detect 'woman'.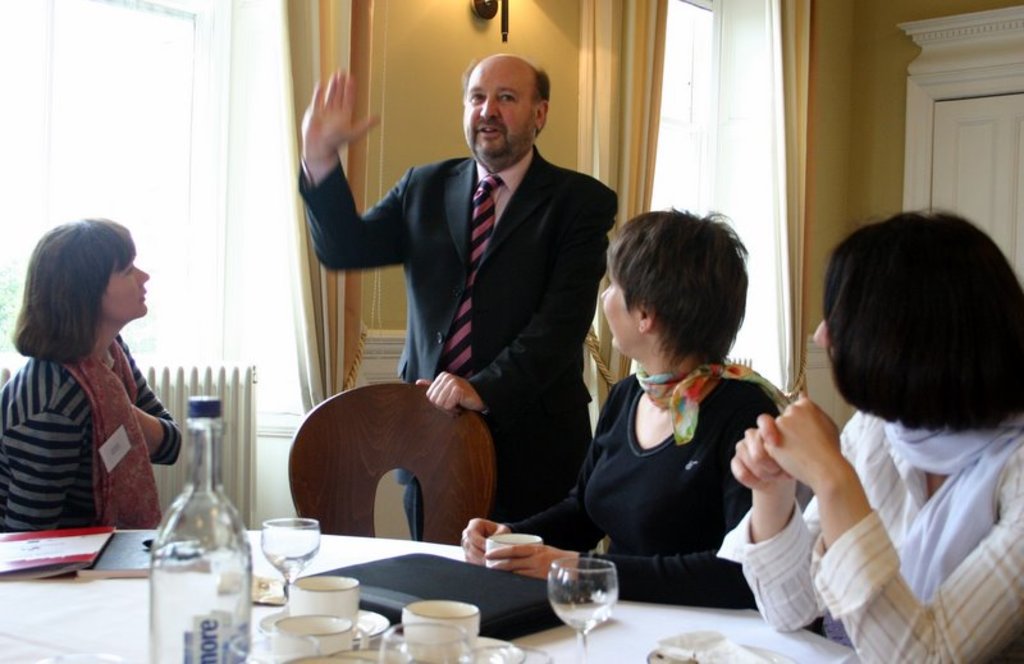
Detected at (left=454, top=202, right=806, bottom=605).
